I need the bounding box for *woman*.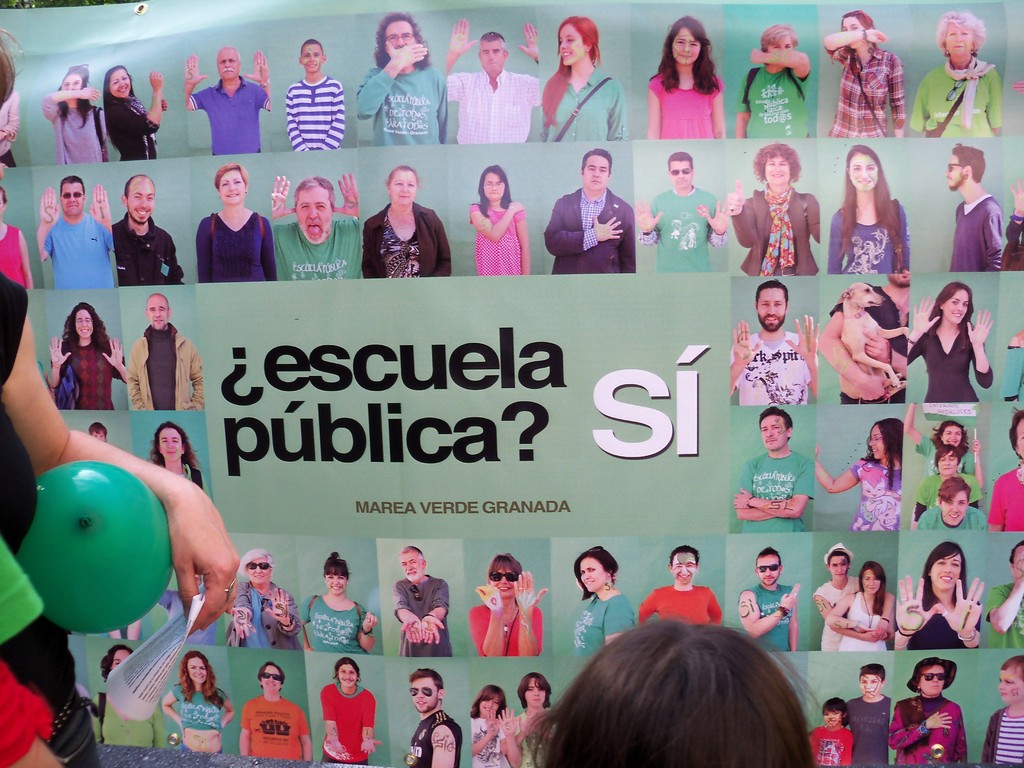
Here it is: <region>821, 9, 905, 138</region>.
